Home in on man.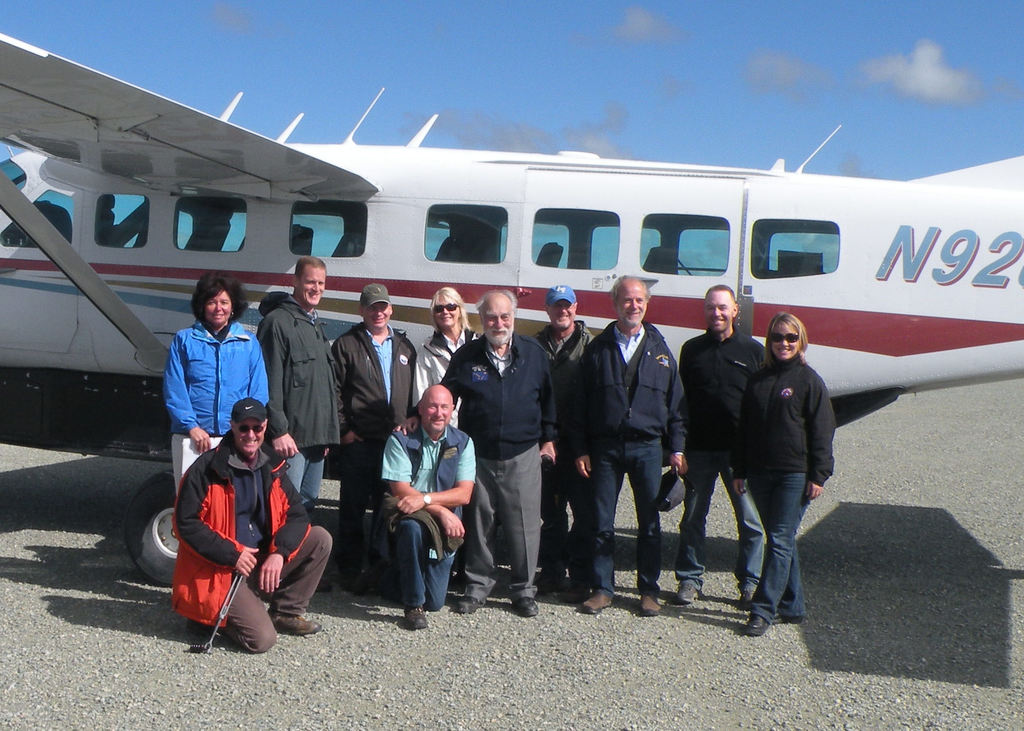
Homed in at 271:253:360:516.
